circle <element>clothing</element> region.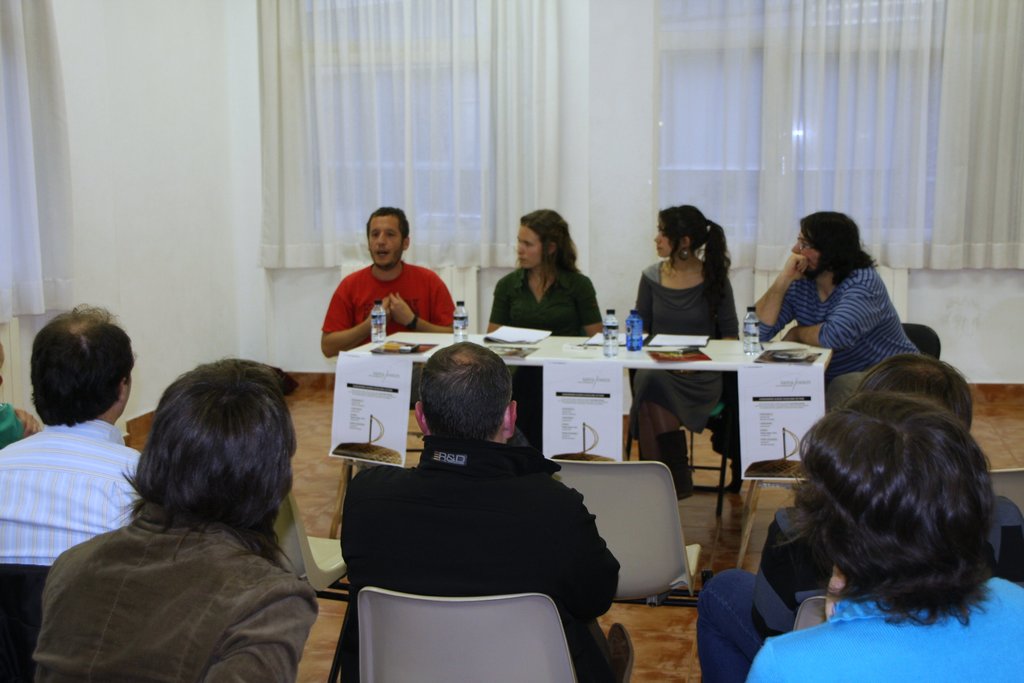
Region: <bbox>29, 517, 317, 682</bbox>.
